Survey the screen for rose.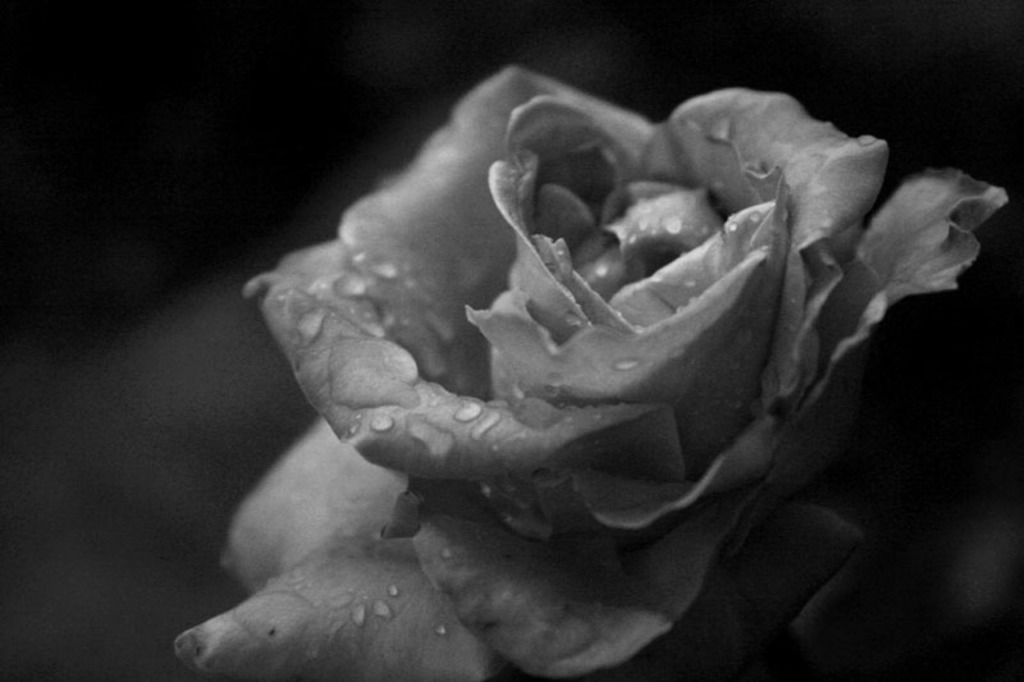
Survey found: x1=173, y1=61, x2=1014, y2=681.
